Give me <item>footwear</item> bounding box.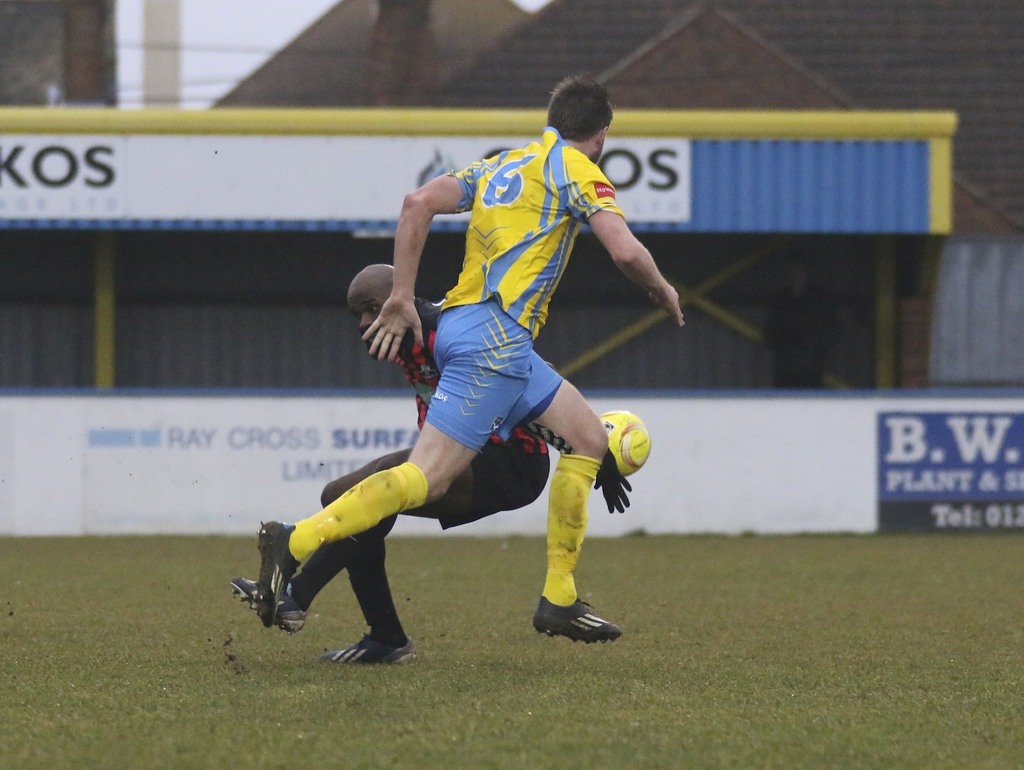
Rect(522, 594, 617, 651).
